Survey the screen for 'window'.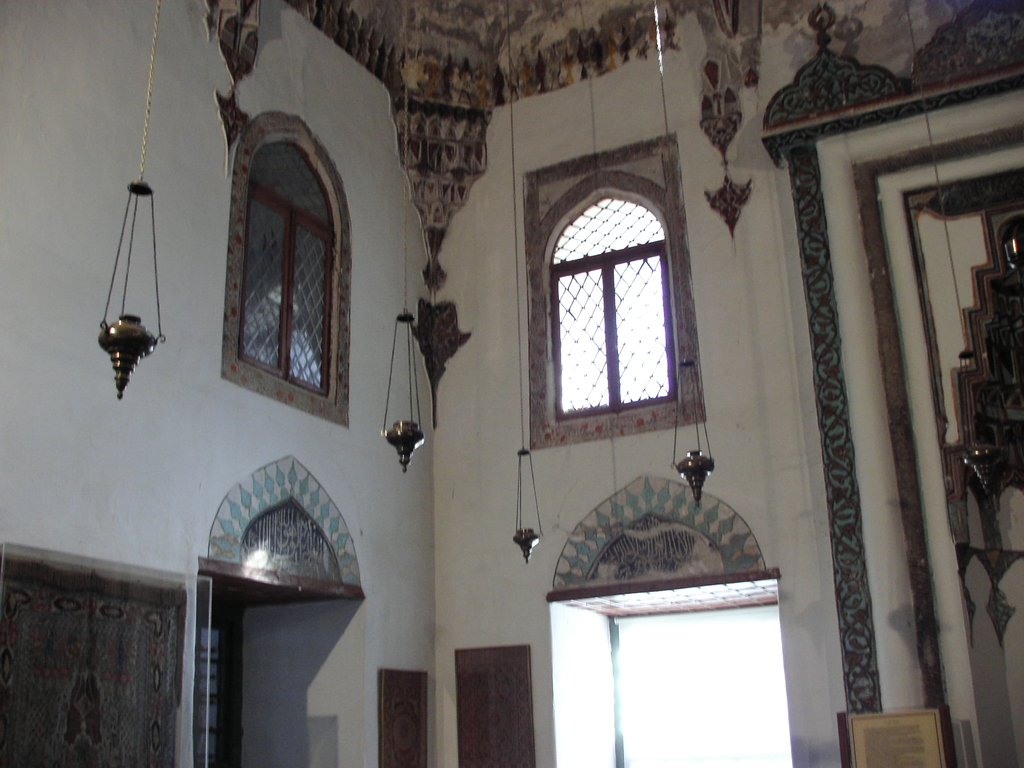
Survey found: 222/107/358/431.
